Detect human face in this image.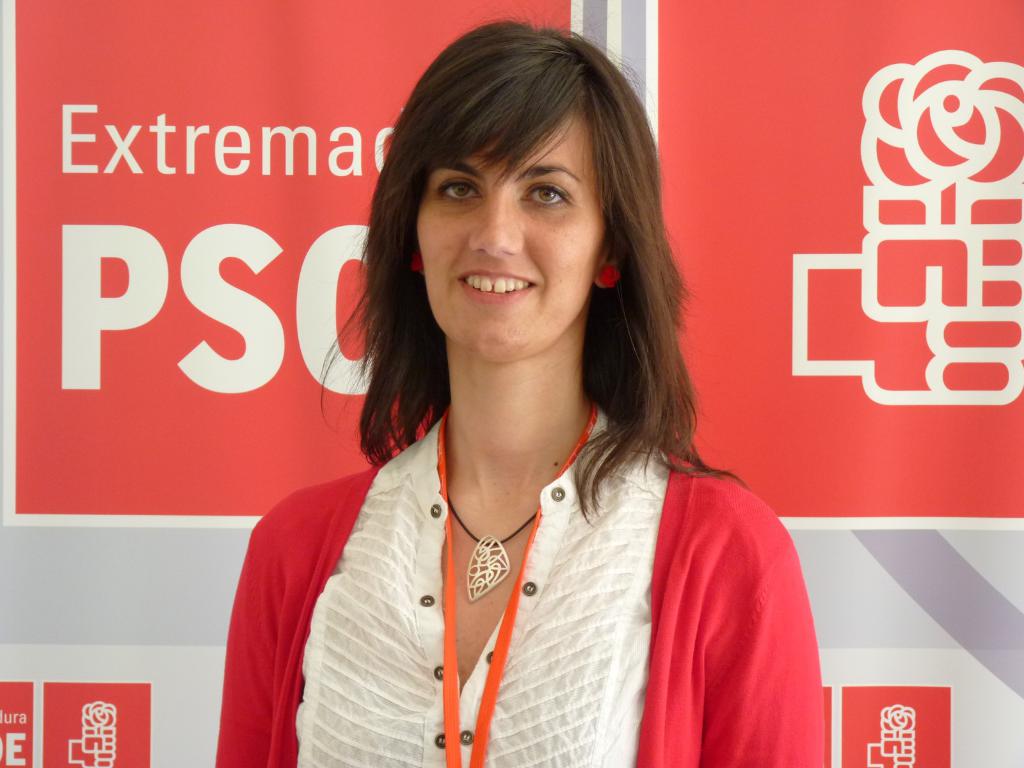
Detection: [415, 101, 602, 355].
